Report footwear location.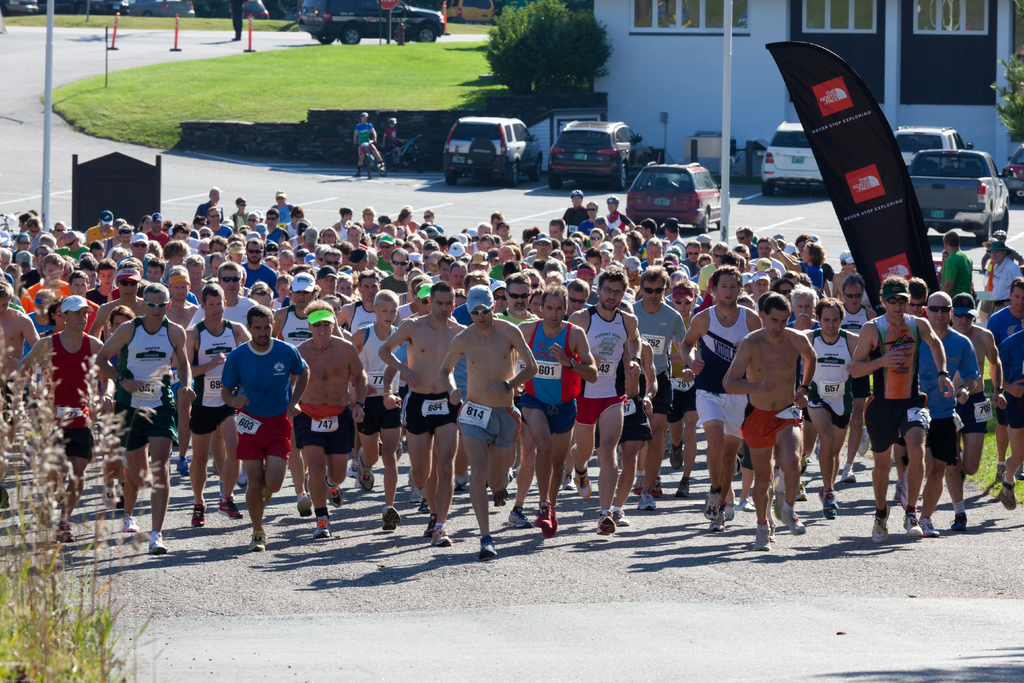
Report: (left=723, top=491, right=735, bottom=523).
